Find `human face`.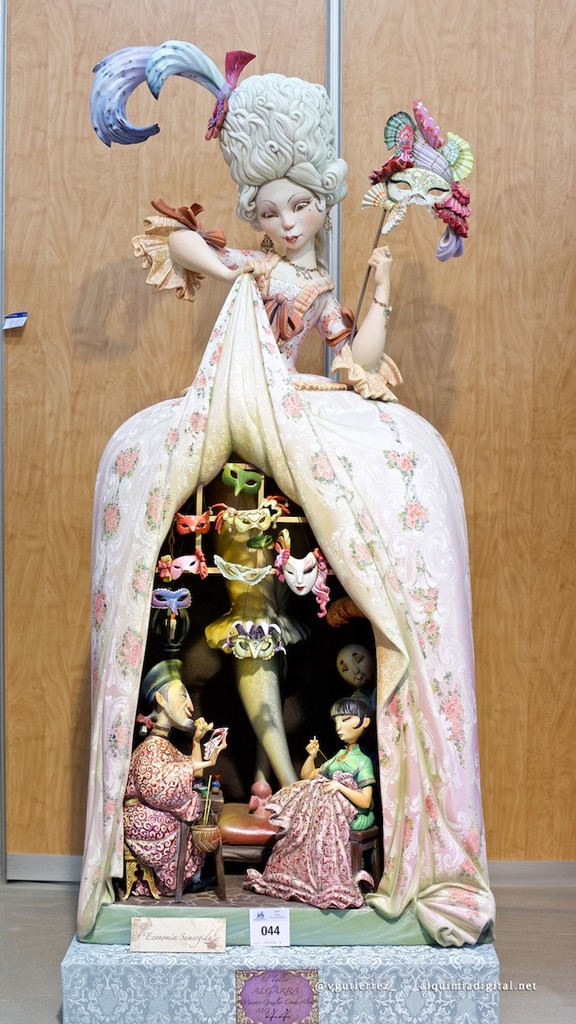
left=262, top=184, right=326, bottom=249.
